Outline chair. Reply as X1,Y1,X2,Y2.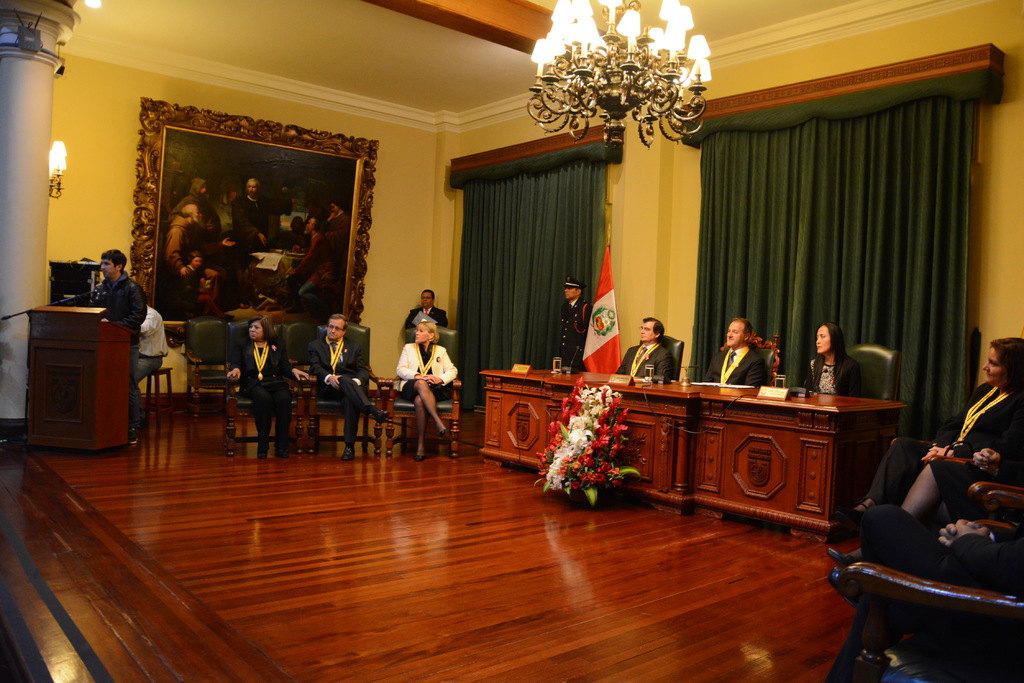
828,447,1019,682.
